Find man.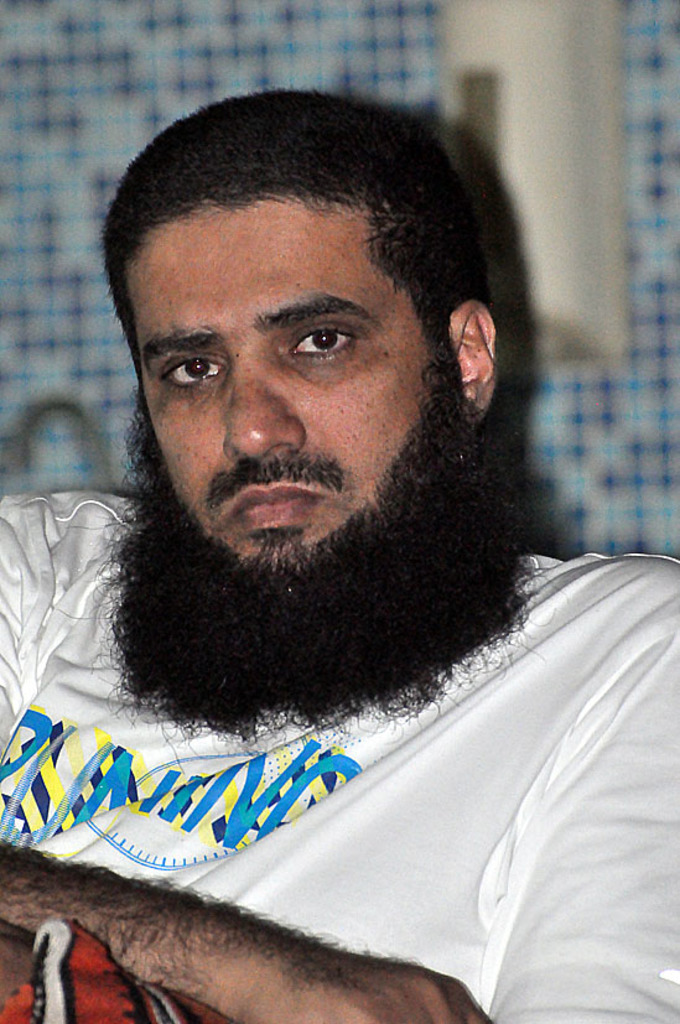
l=0, t=89, r=679, b=1023.
